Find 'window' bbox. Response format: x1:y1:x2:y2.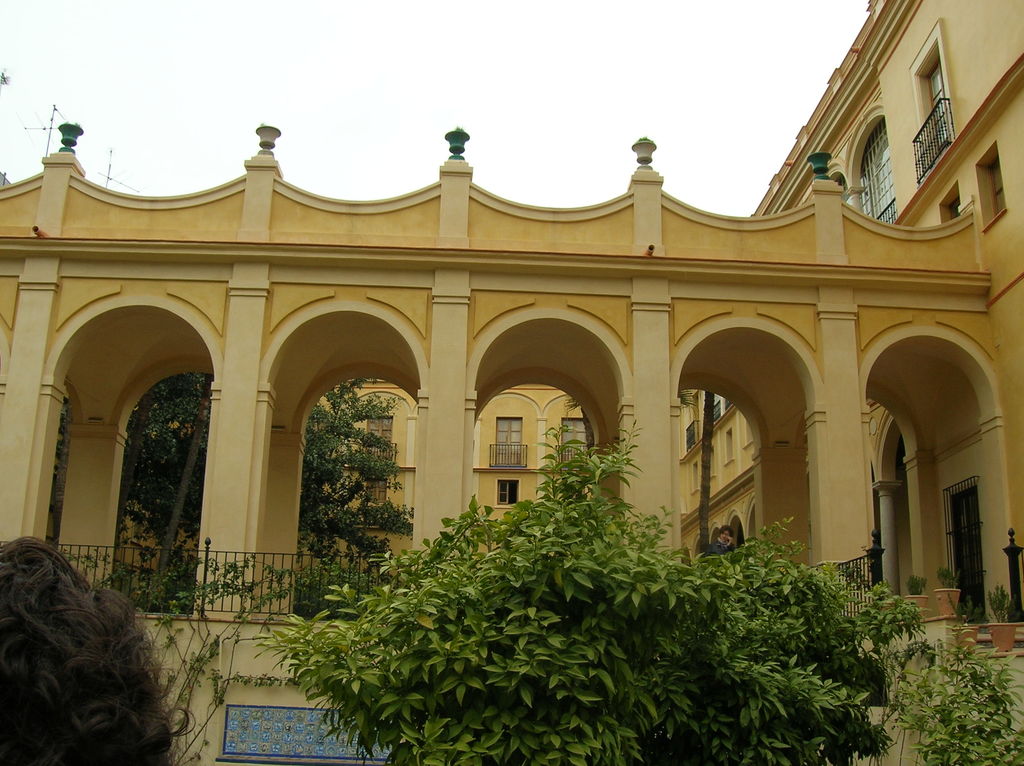
859:118:895:220.
